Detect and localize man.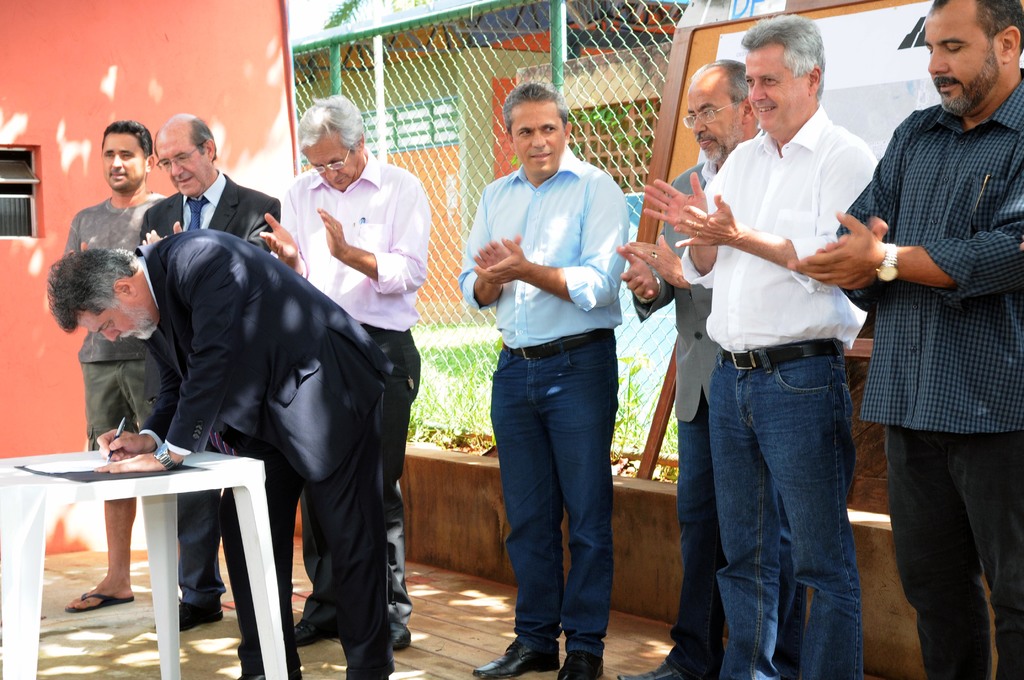
Localized at (52,229,387,679).
